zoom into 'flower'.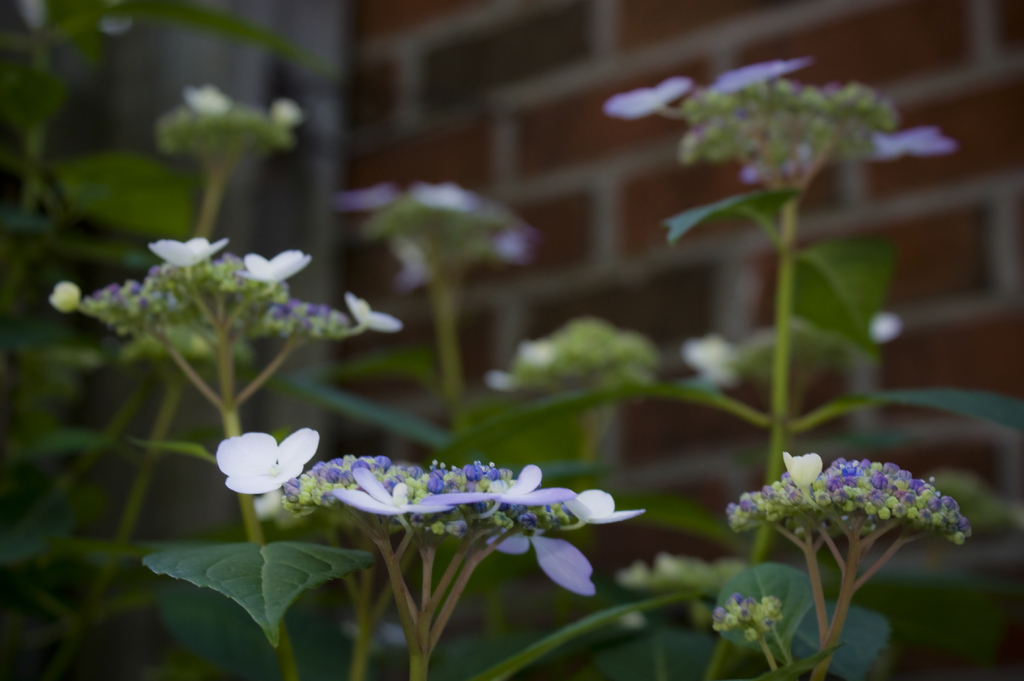
Zoom target: l=707, t=61, r=821, b=97.
